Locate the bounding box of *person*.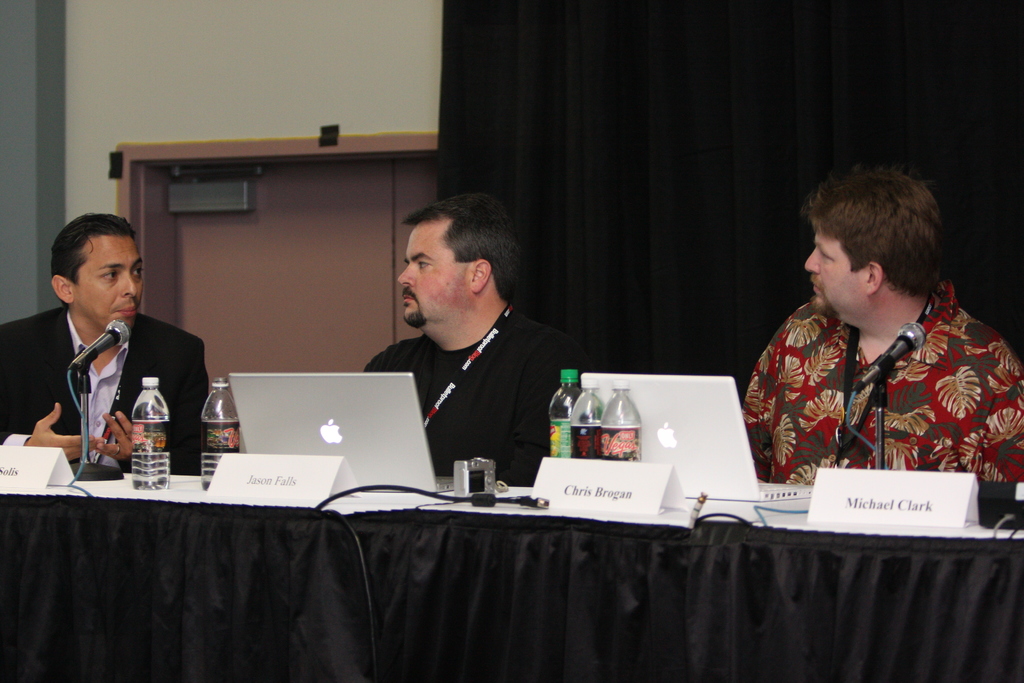
Bounding box: locate(358, 192, 573, 485).
